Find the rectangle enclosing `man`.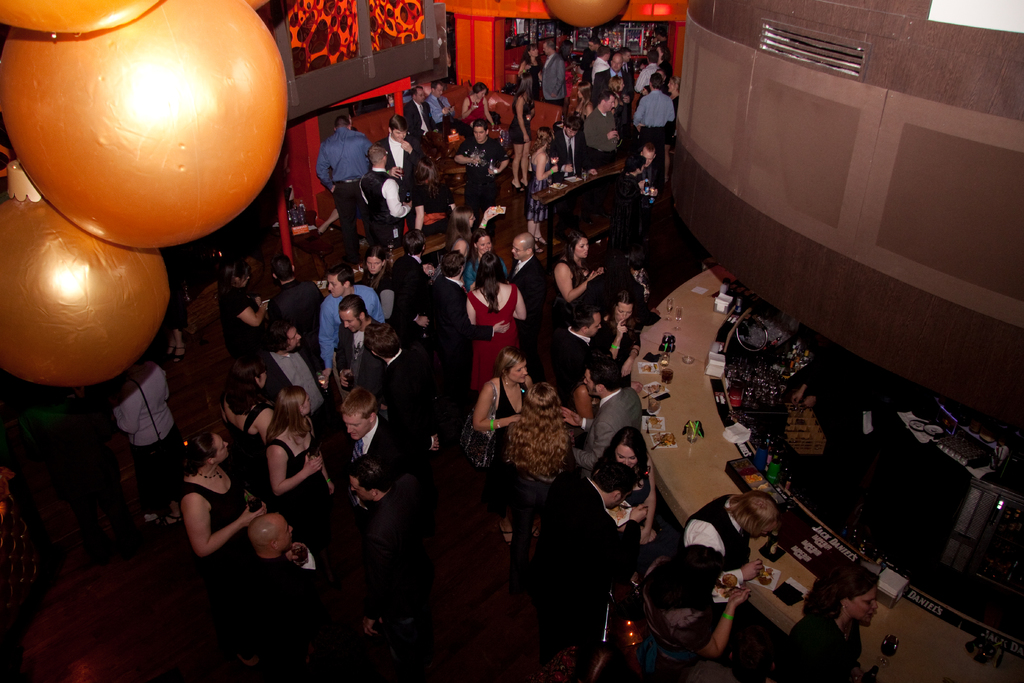
pyautogui.locateOnScreen(577, 35, 602, 89).
